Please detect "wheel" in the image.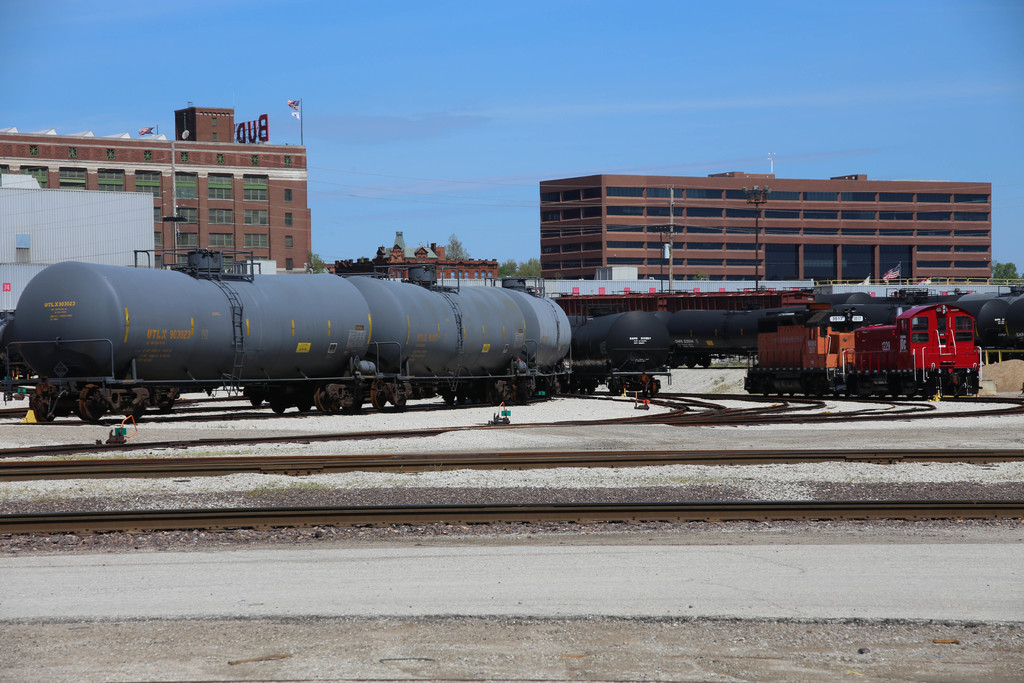
select_region(72, 392, 107, 418).
